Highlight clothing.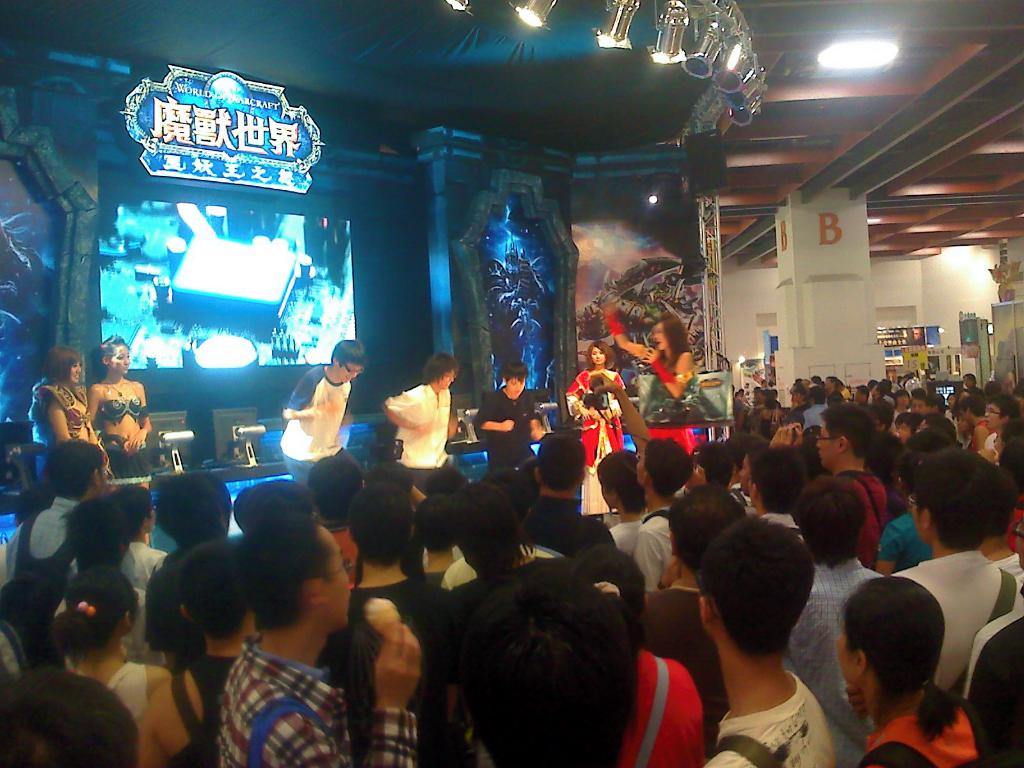
Highlighted region: (0,488,84,589).
